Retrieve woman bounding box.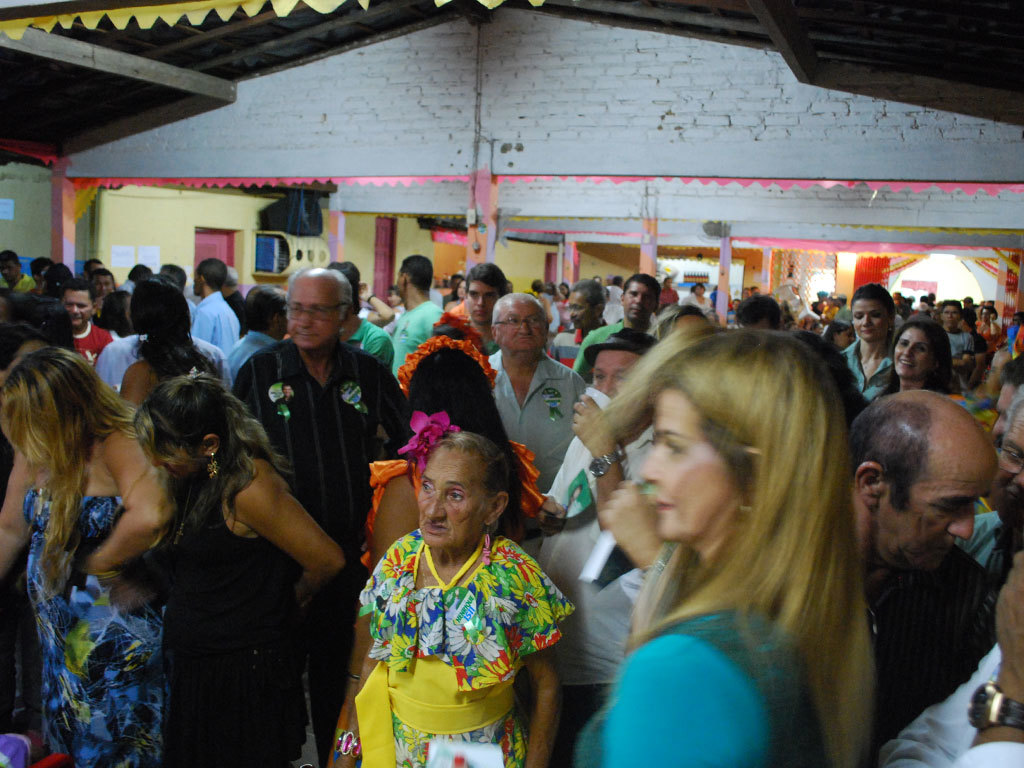
Bounding box: 388, 282, 407, 315.
